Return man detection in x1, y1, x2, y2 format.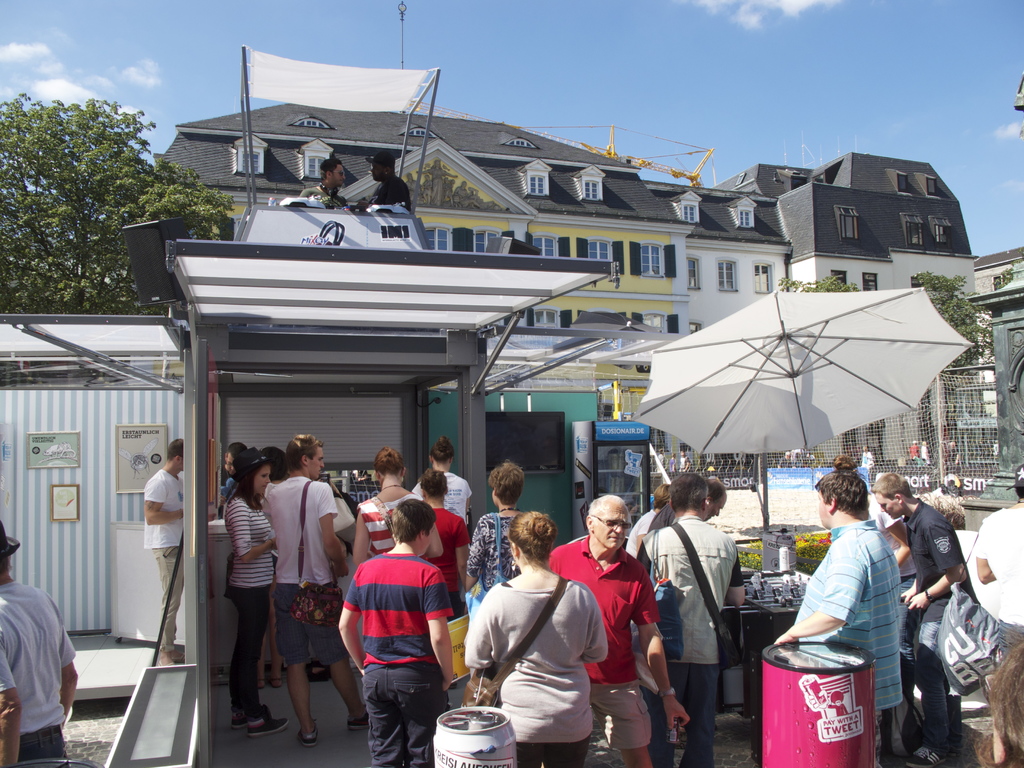
868, 469, 967, 767.
